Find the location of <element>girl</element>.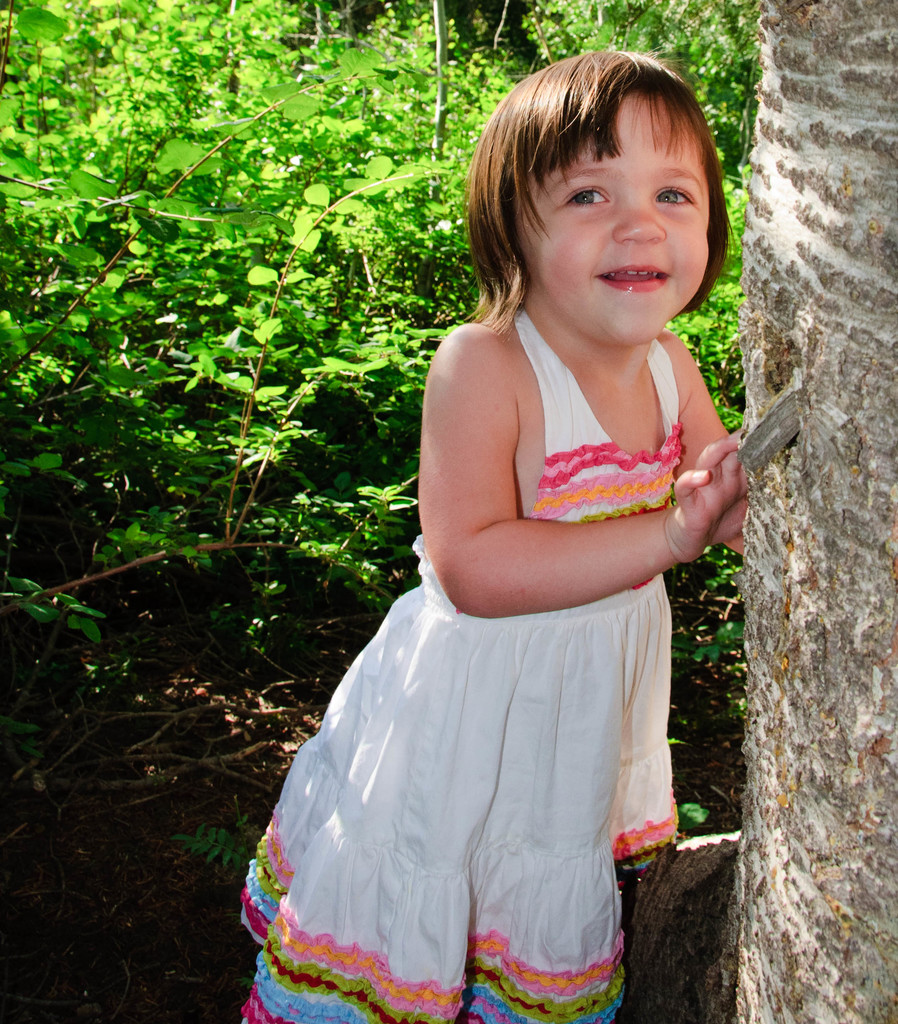
Location: bbox=(239, 47, 750, 1023).
